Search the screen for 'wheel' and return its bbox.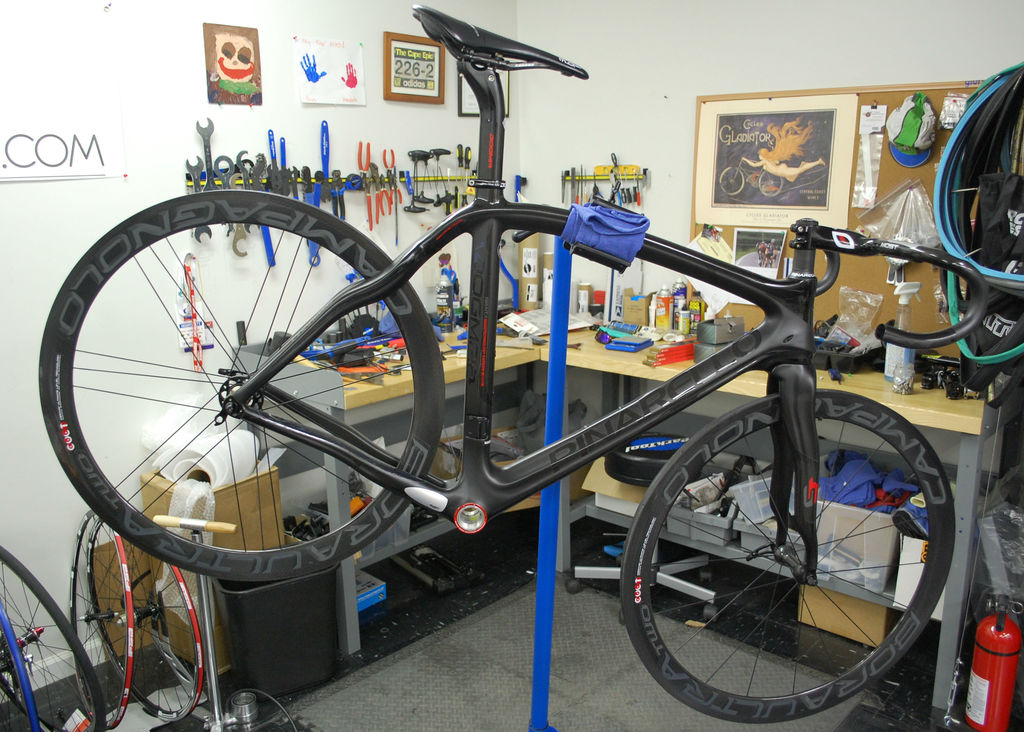
Found: bbox(0, 610, 34, 731).
